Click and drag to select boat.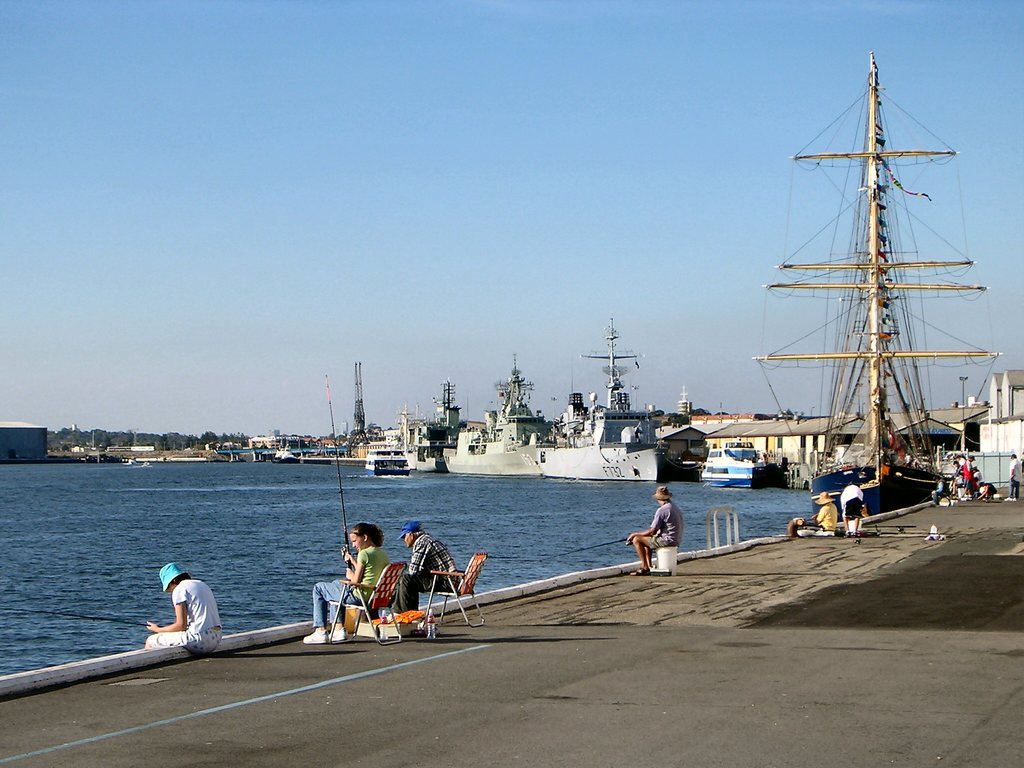
Selection: 540, 314, 678, 479.
